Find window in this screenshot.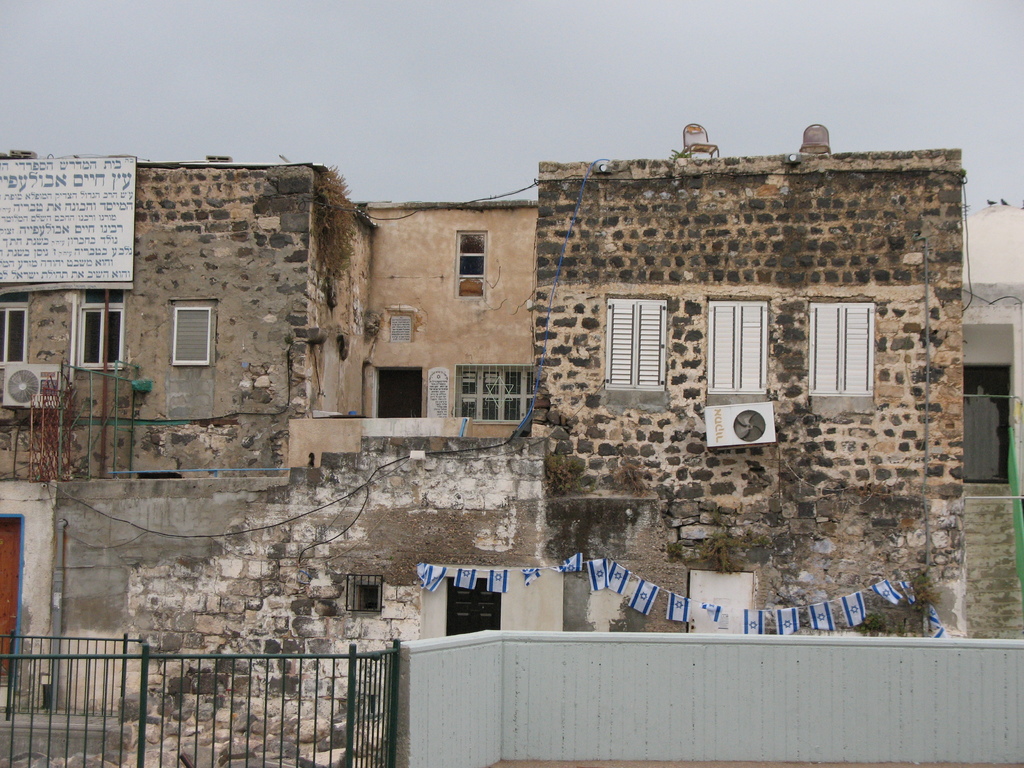
The bounding box for window is 463 232 486 298.
